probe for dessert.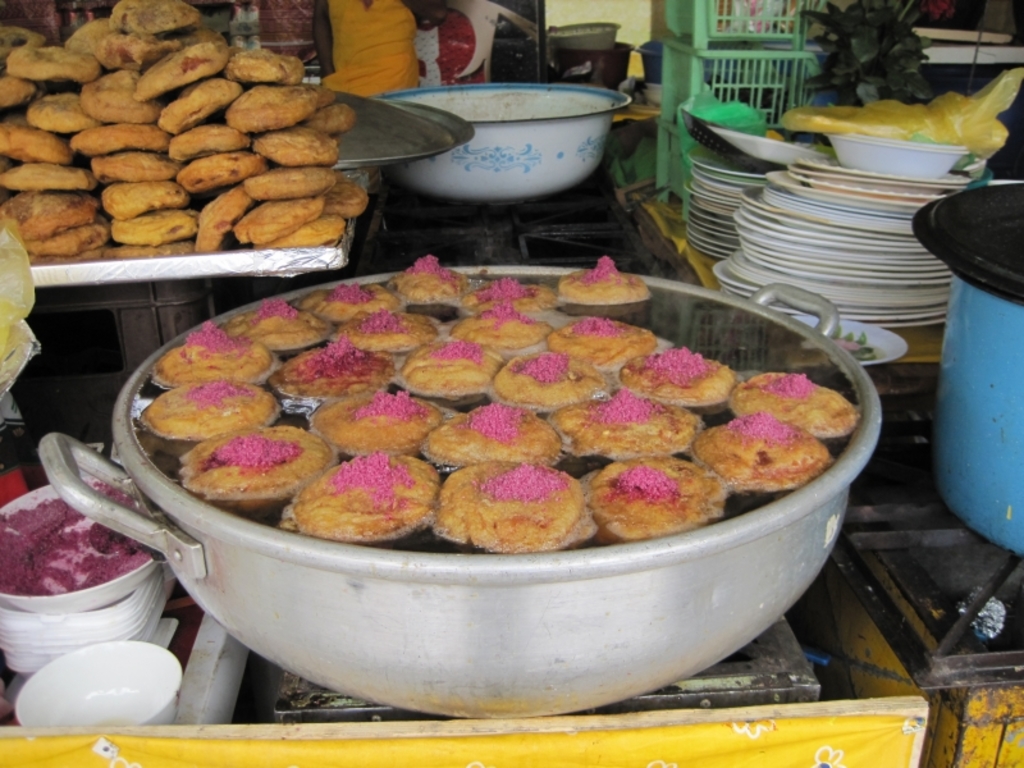
Probe result: 285:449:451:543.
